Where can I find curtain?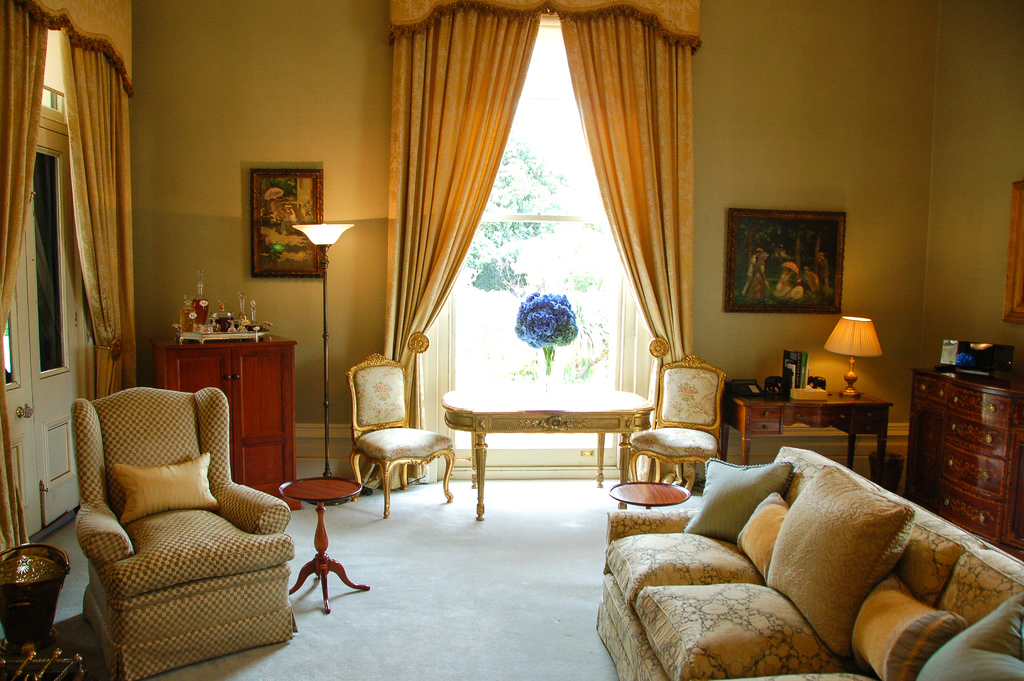
You can find it at region(362, 0, 548, 382).
